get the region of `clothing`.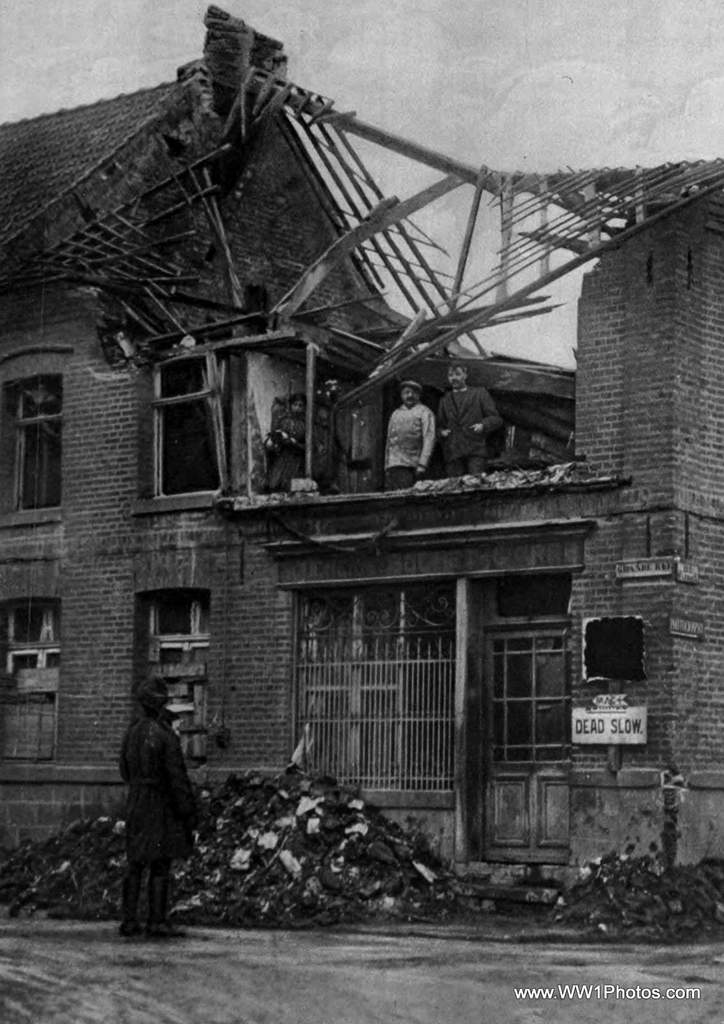
(262,419,311,498).
